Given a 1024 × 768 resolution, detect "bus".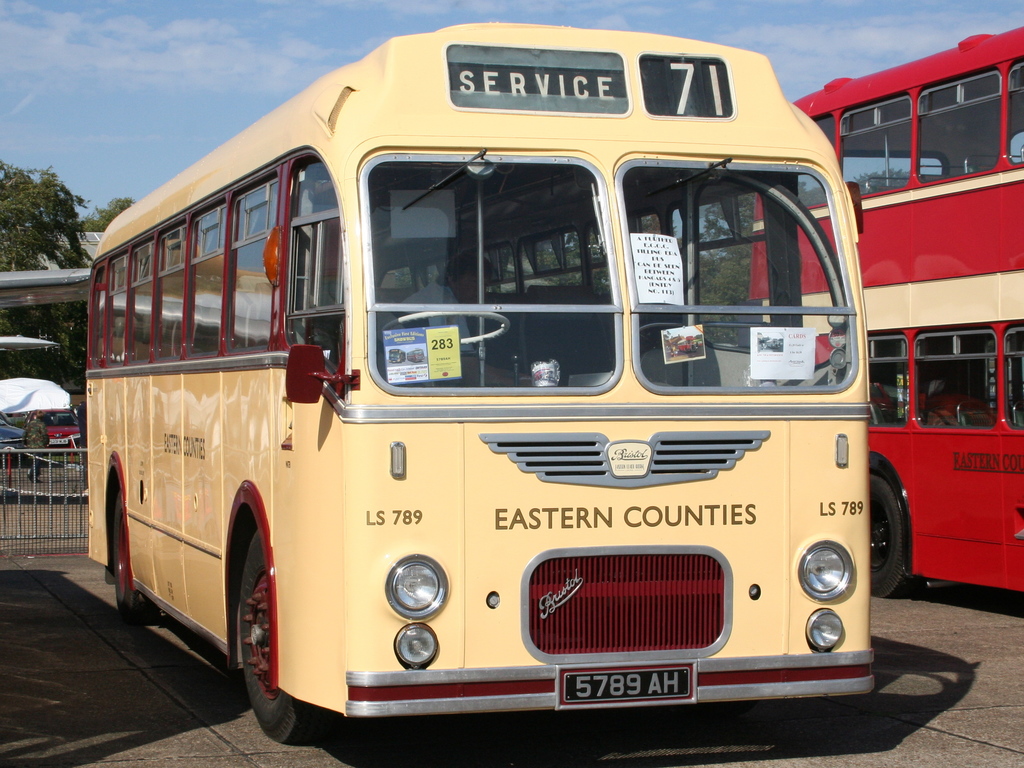
left=89, top=24, right=872, bottom=744.
